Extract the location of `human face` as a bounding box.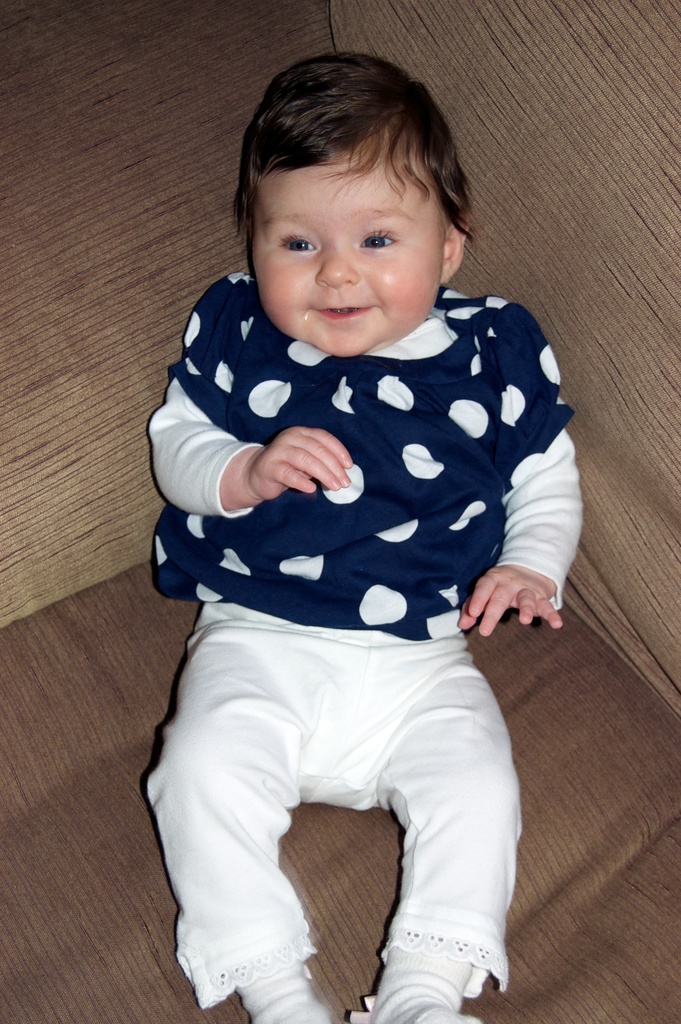
254:137:436:363.
